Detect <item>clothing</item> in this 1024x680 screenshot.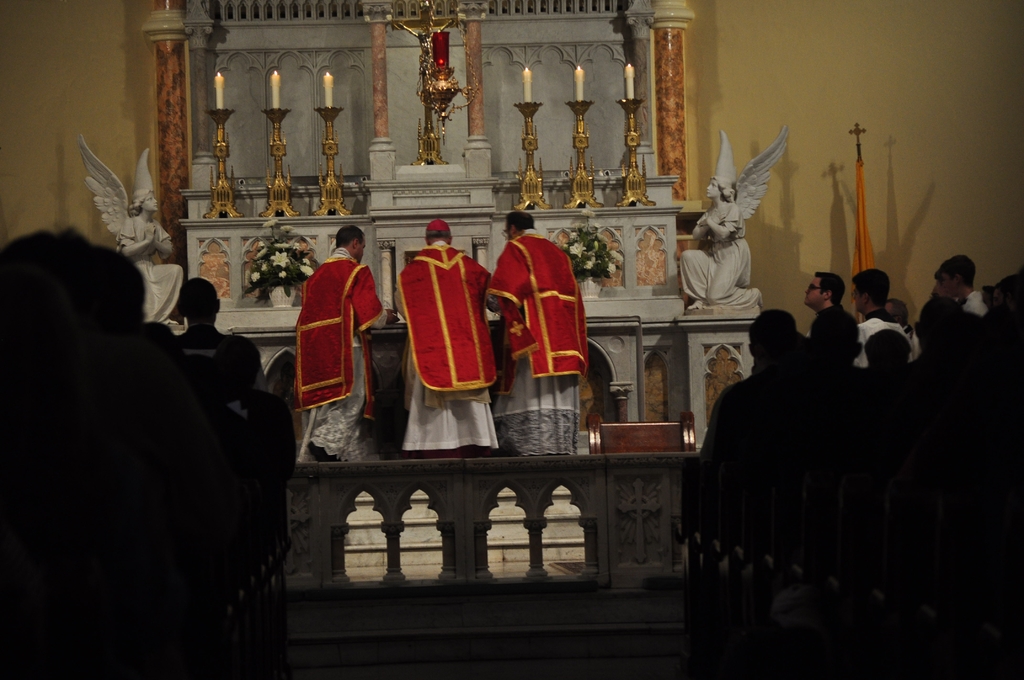
Detection: x1=291, y1=251, x2=387, y2=458.
